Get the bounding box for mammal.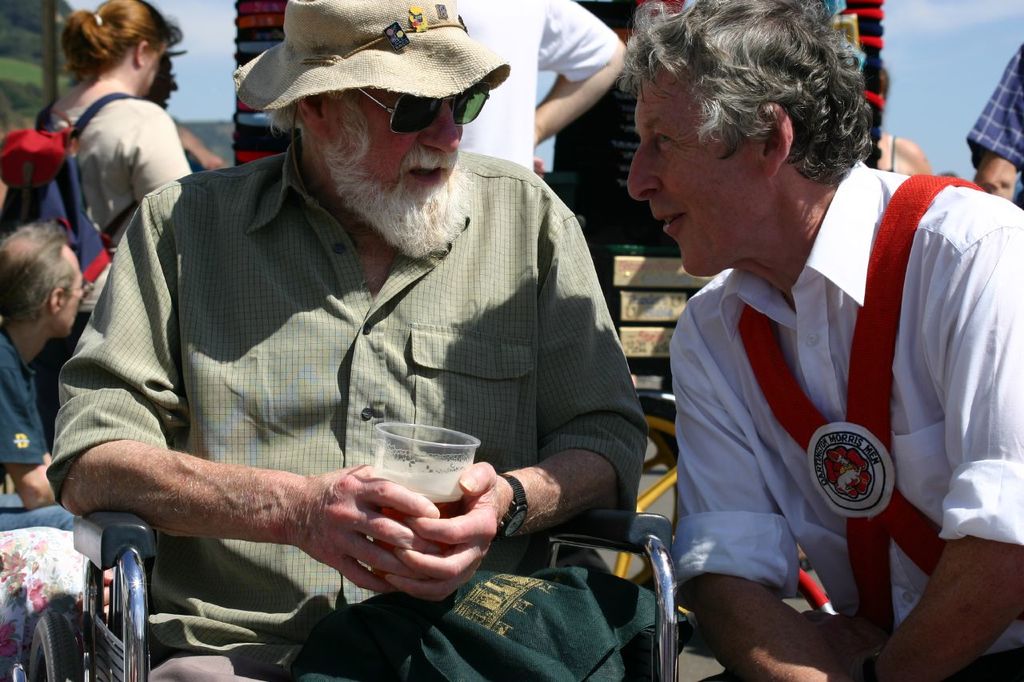
crop(36, 0, 202, 266).
